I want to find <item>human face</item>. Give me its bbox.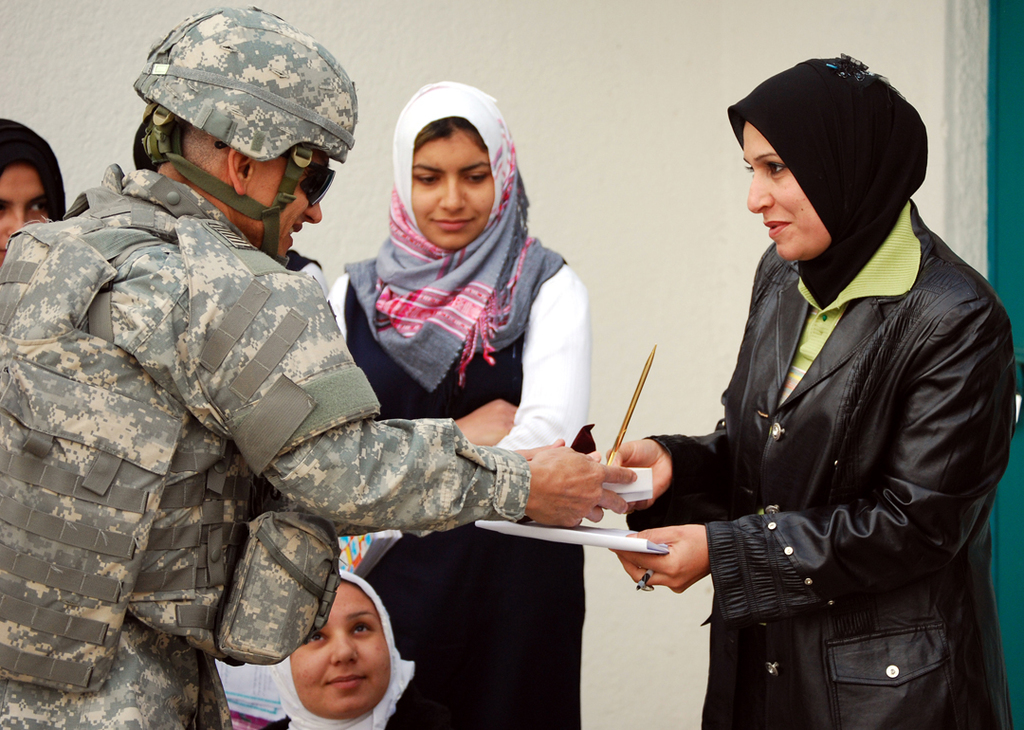
(406, 137, 493, 249).
